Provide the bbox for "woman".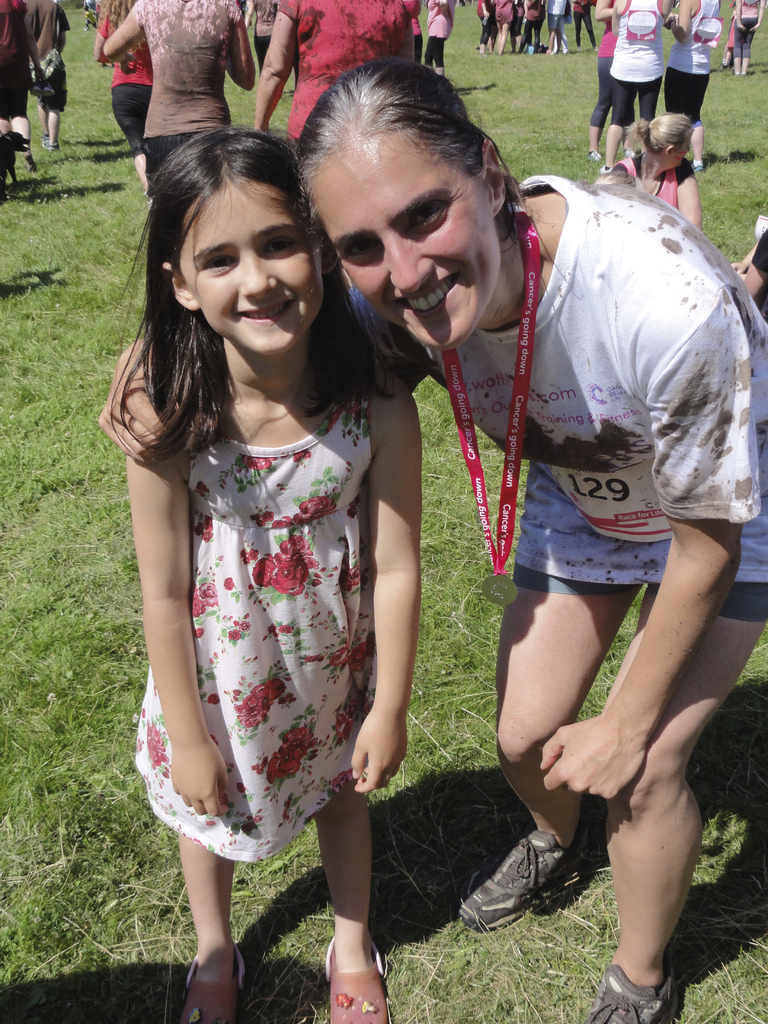
box=[663, 0, 723, 173].
